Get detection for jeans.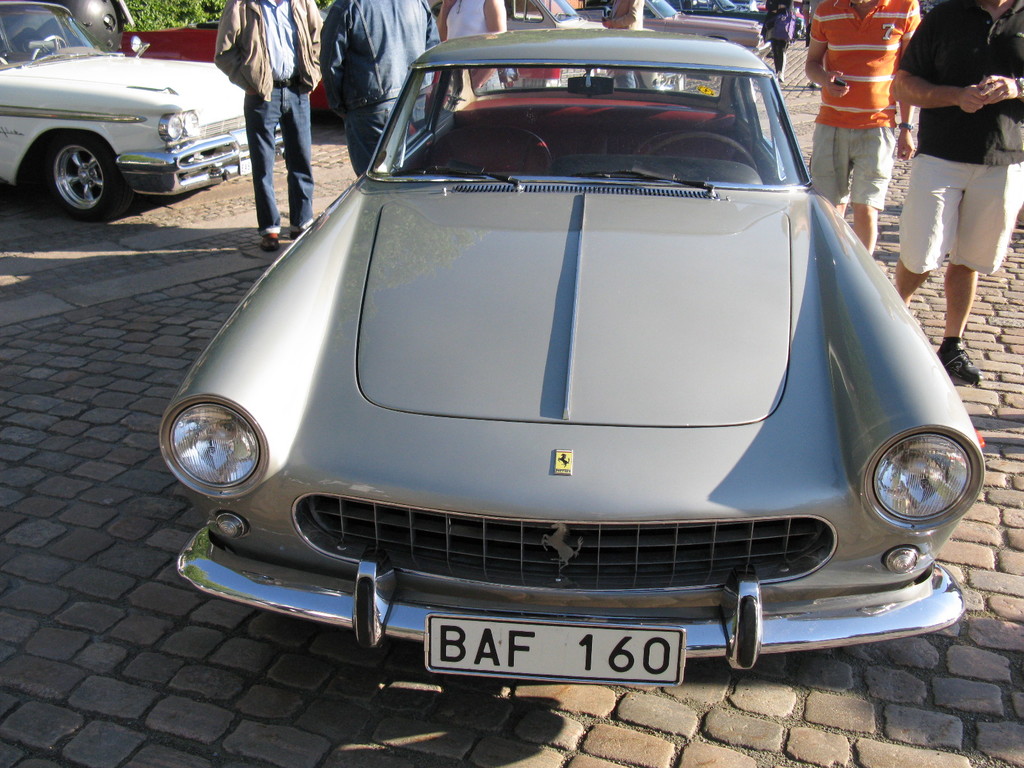
Detection: l=244, t=84, r=316, b=234.
